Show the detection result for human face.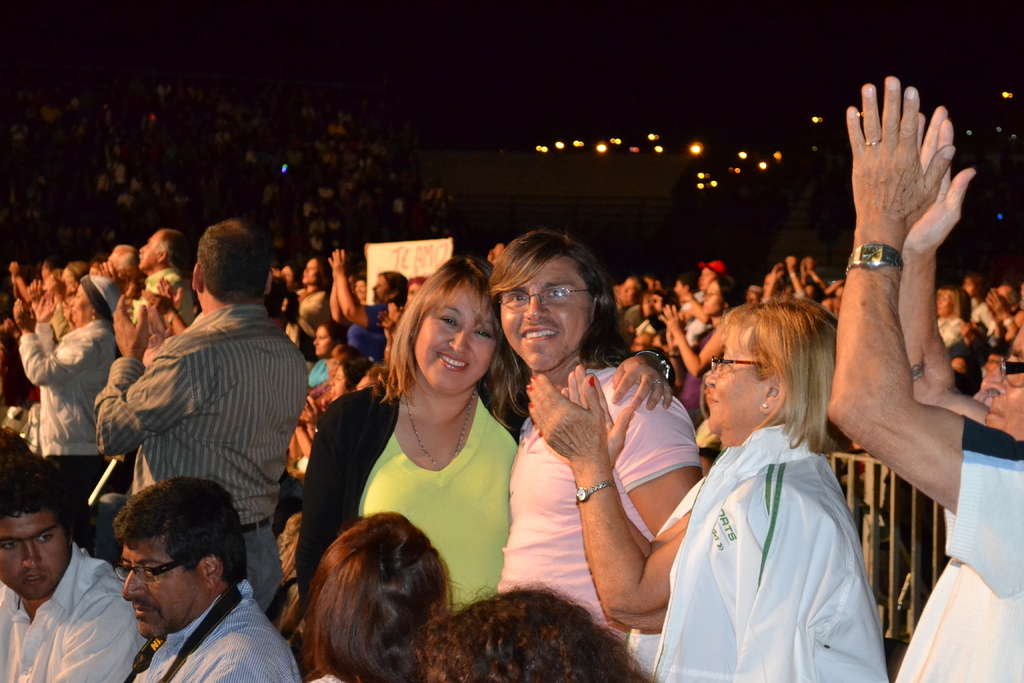
{"x1": 4, "y1": 511, "x2": 73, "y2": 598}.
